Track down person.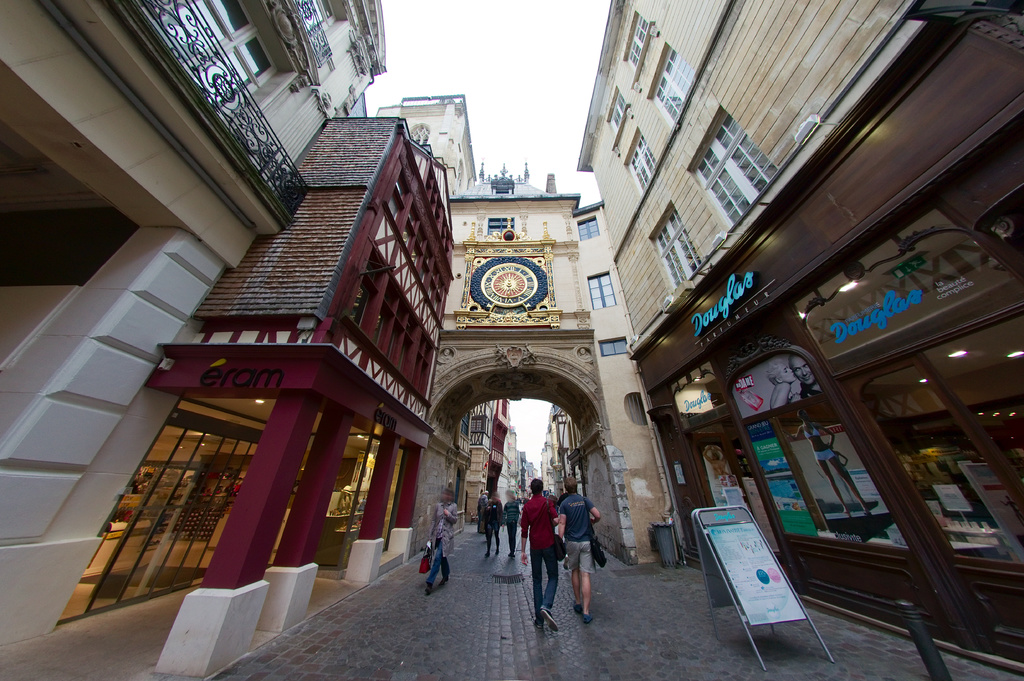
Tracked to (788,406,872,518).
